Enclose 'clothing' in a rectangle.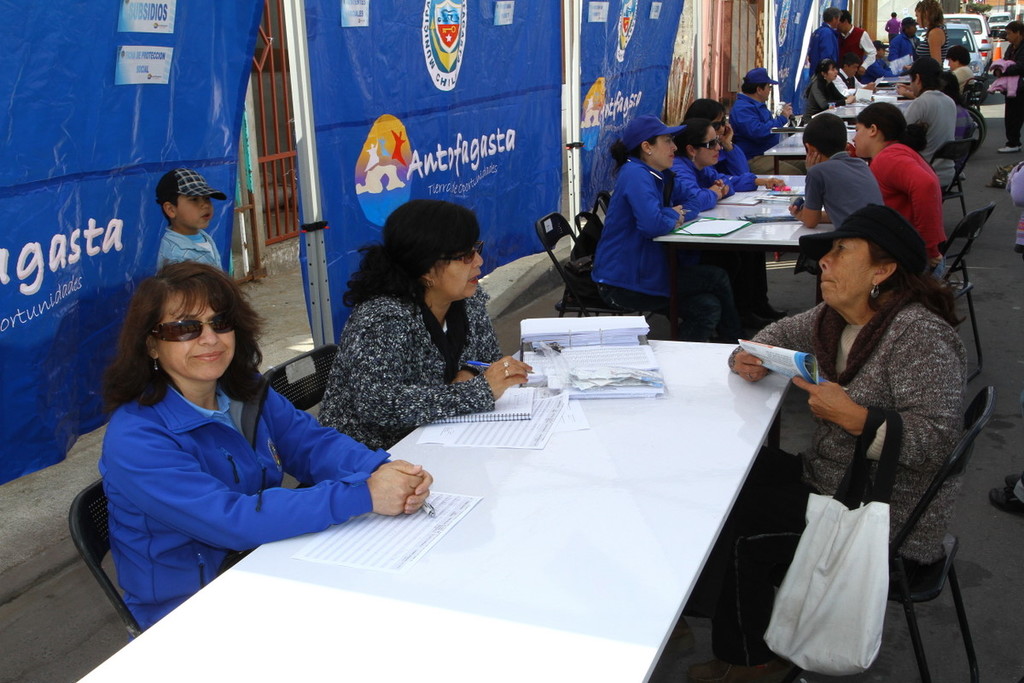
103:380:387:630.
